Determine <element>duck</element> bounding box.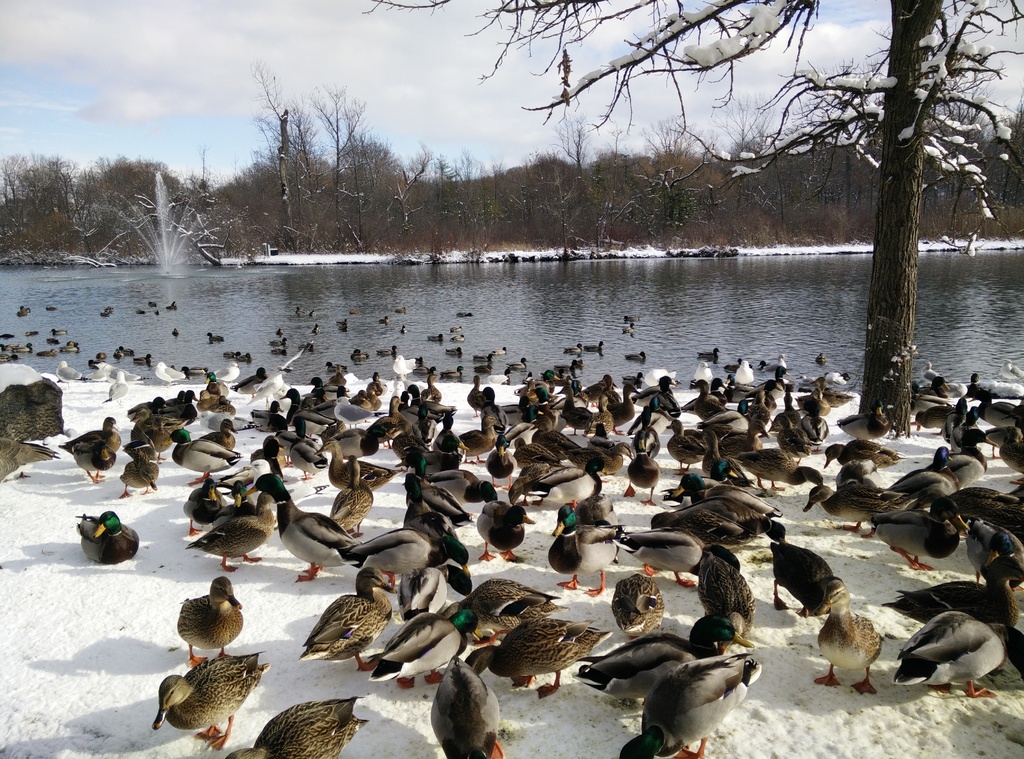
Determined: BBox(366, 600, 489, 695).
